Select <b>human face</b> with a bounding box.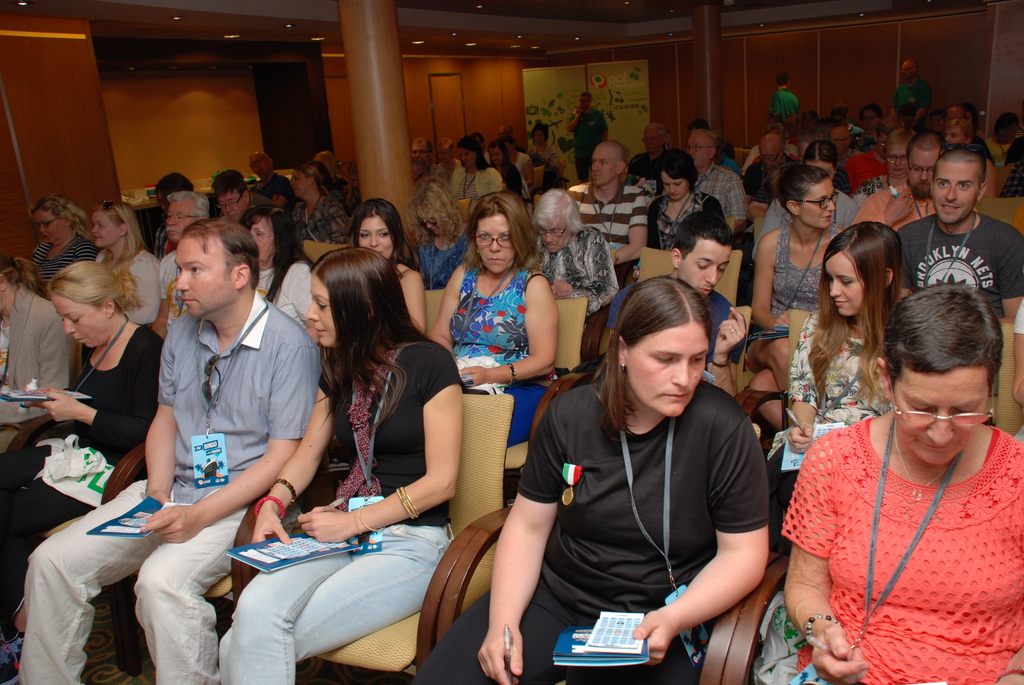
pyautogui.locateOnScreen(490, 145, 501, 165).
